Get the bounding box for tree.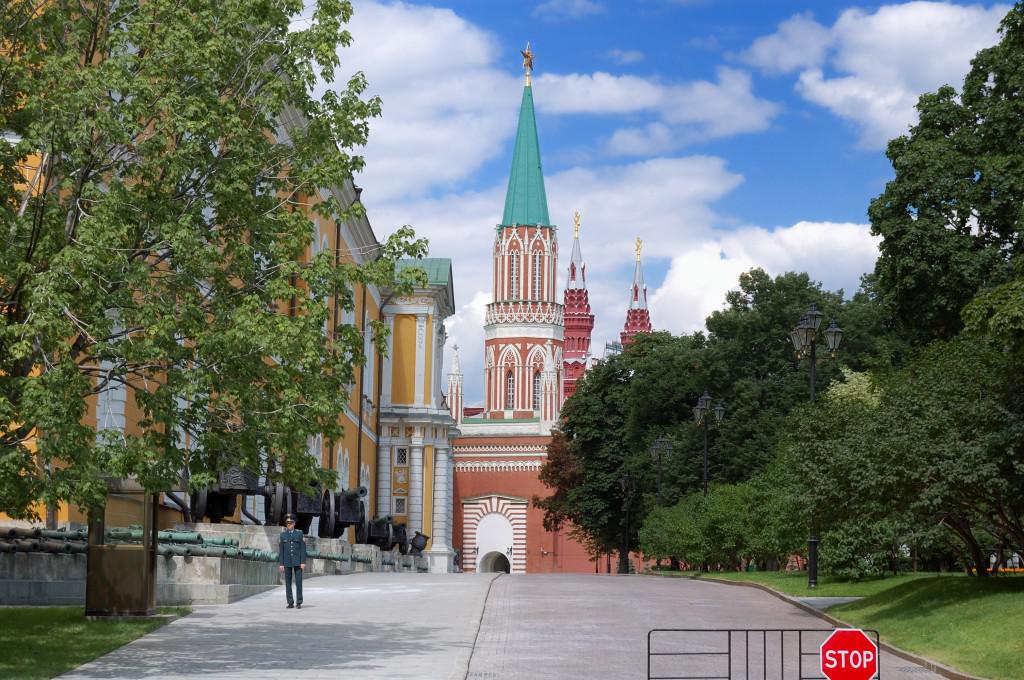
locate(530, 421, 622, 572).
